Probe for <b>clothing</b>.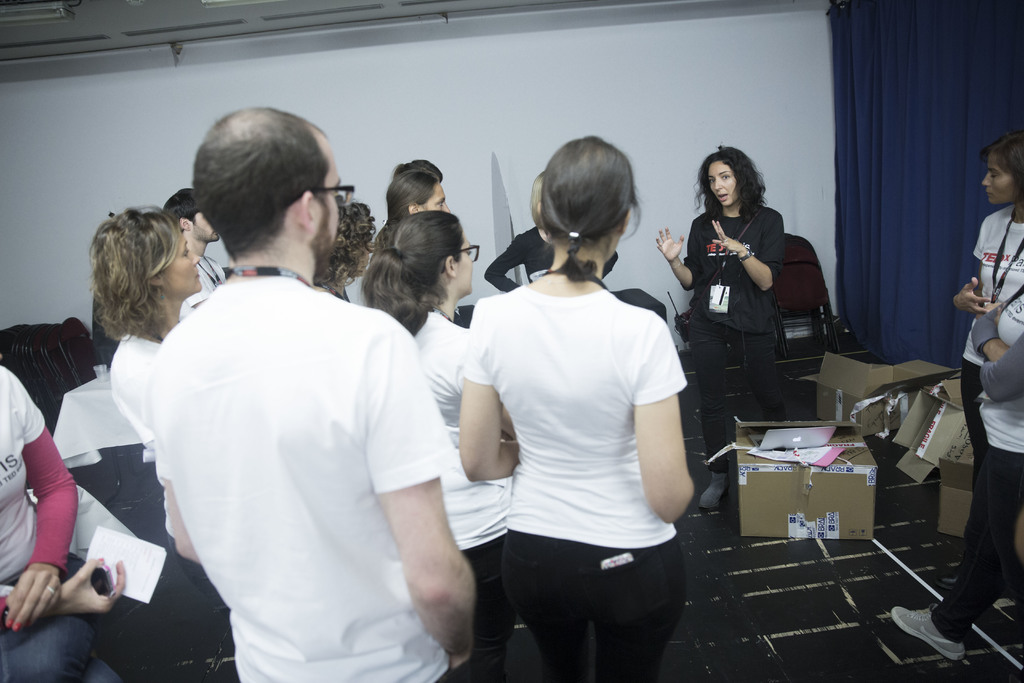
Probe result: 960,204,1023,365.
